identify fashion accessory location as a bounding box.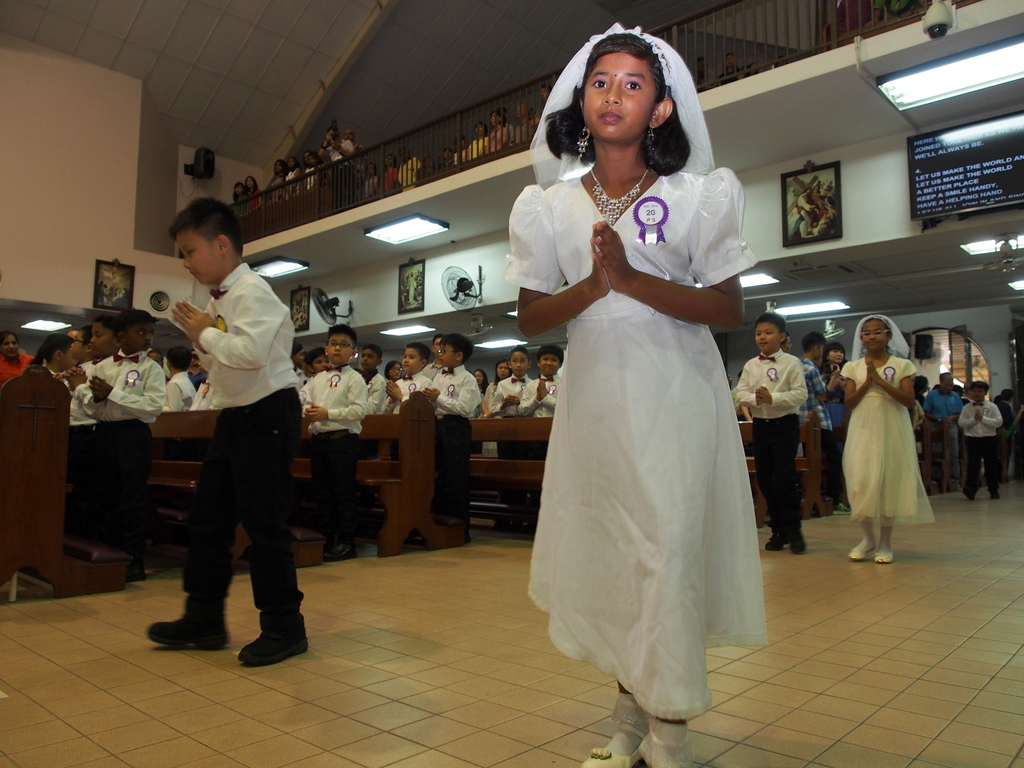
box(575, 126, 591, 161).
